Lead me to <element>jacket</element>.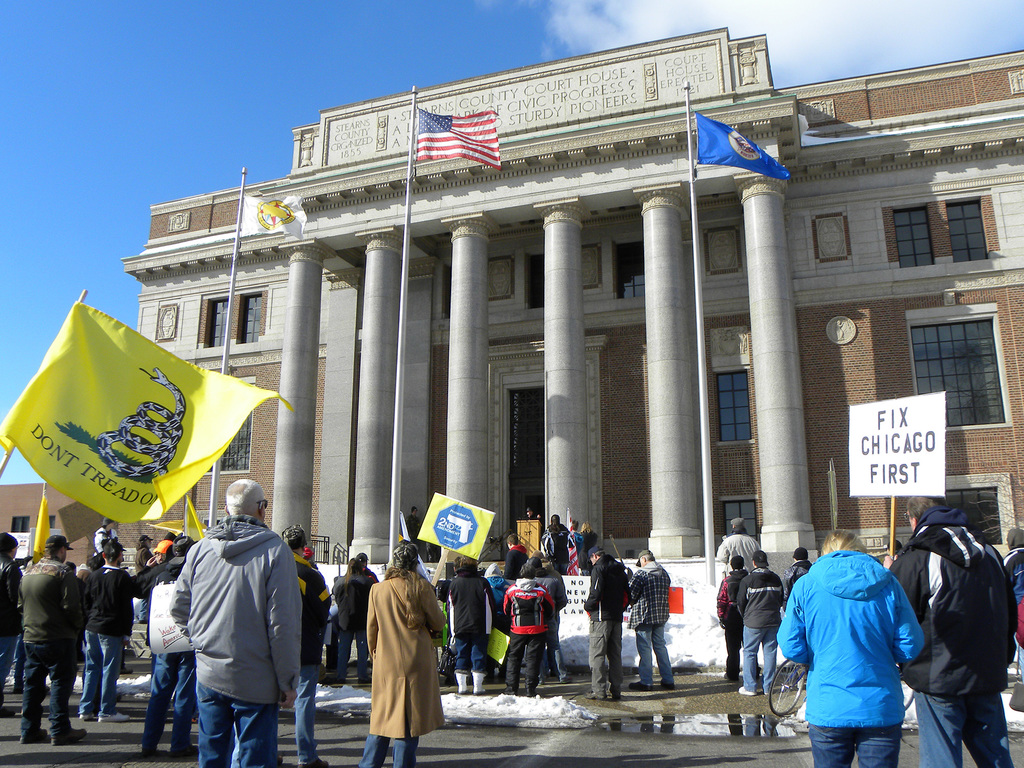
Lead to <bbox>790, 506, 924, 756</bbox>.
